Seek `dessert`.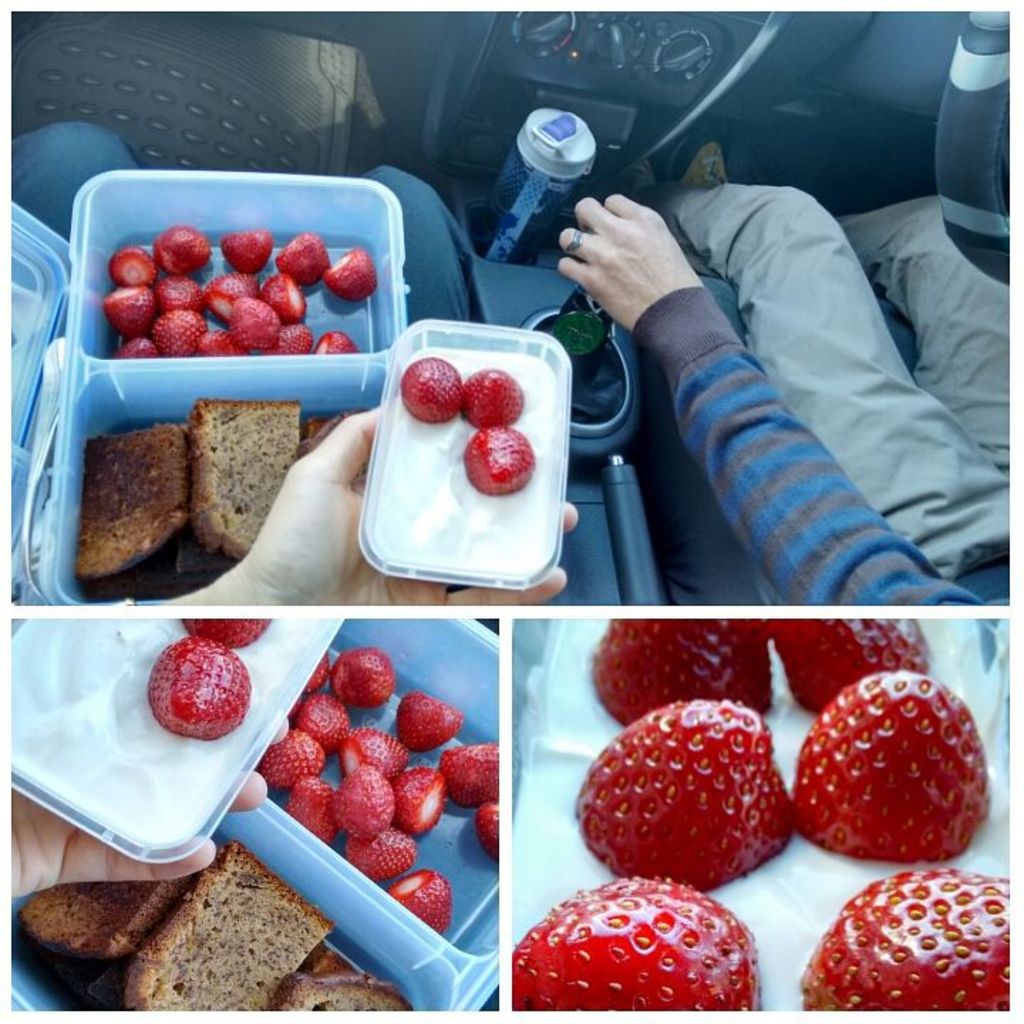
{"left": 394, "top": 358, "right": 475, "bottom": 422}.
